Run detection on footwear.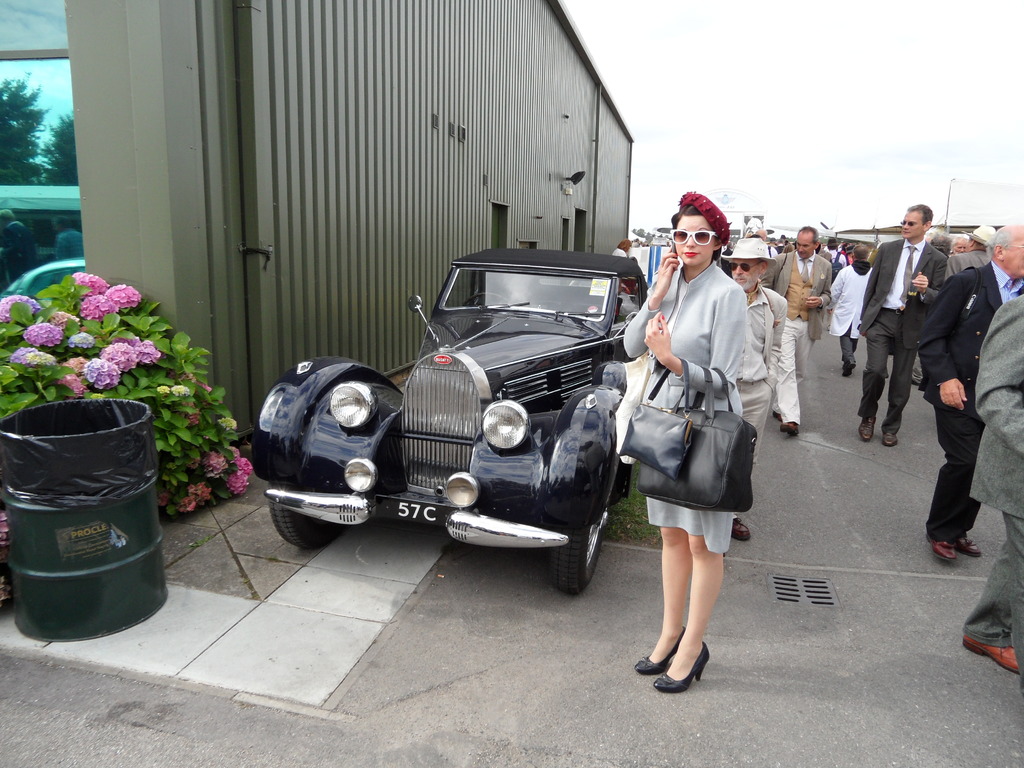
Result: region(957, 630, 1017, 676).
